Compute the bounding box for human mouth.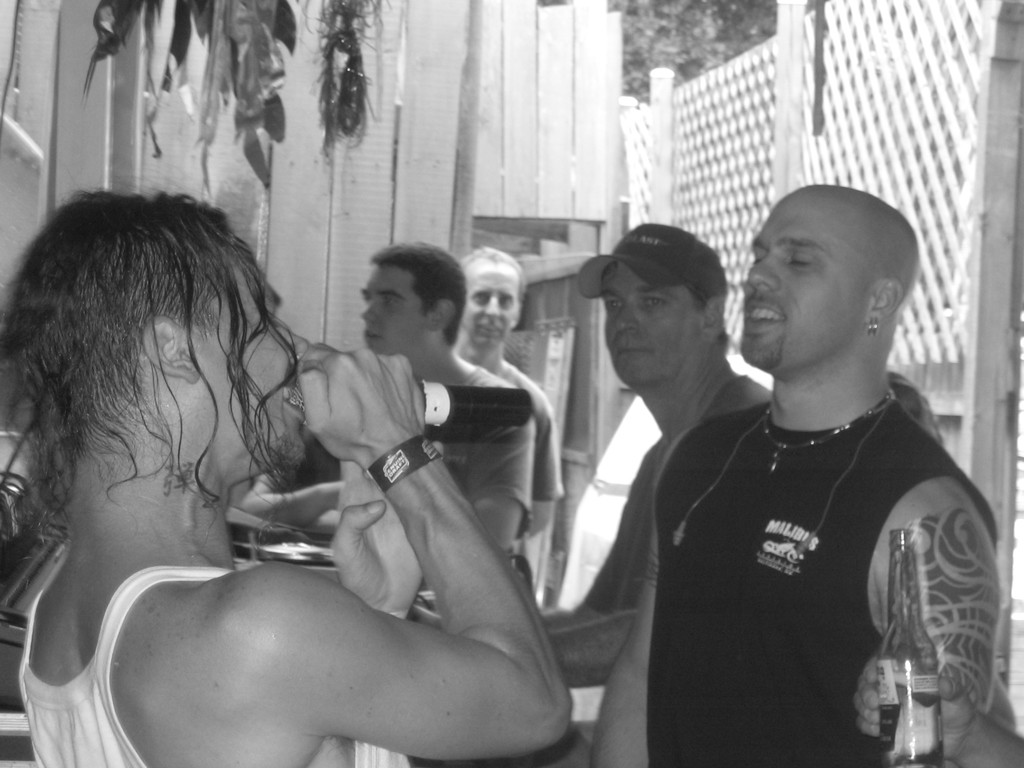
(left=476, top=328, right=501, bottom=338).
